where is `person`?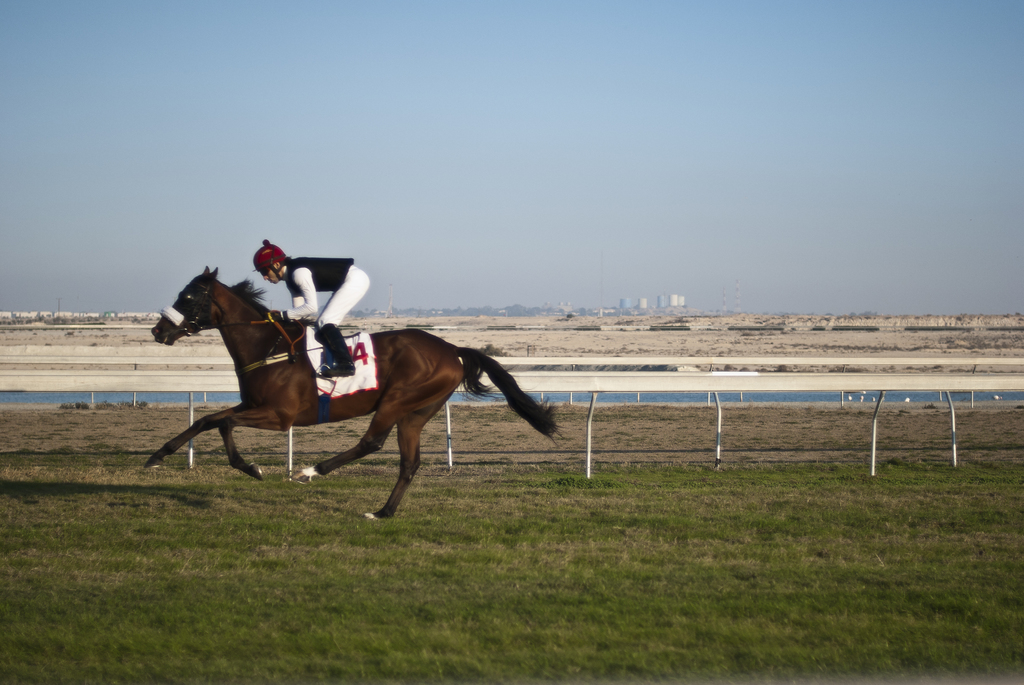
l=250, t=240, r=371, b=377.
